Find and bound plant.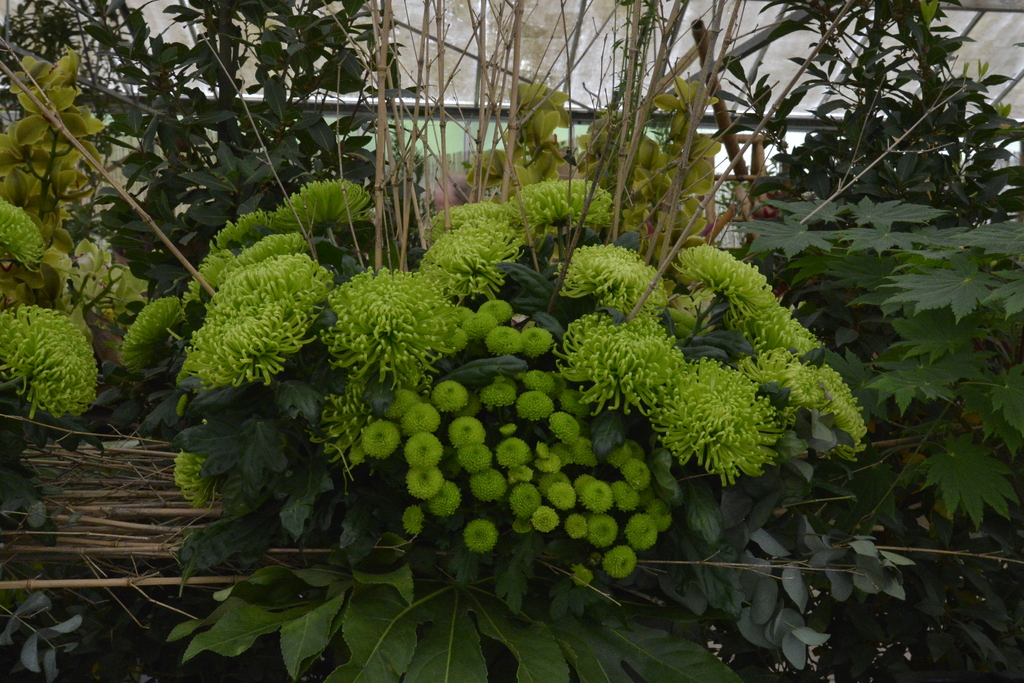
Bound: [left=0, top=199, right=50, bottom=273].
